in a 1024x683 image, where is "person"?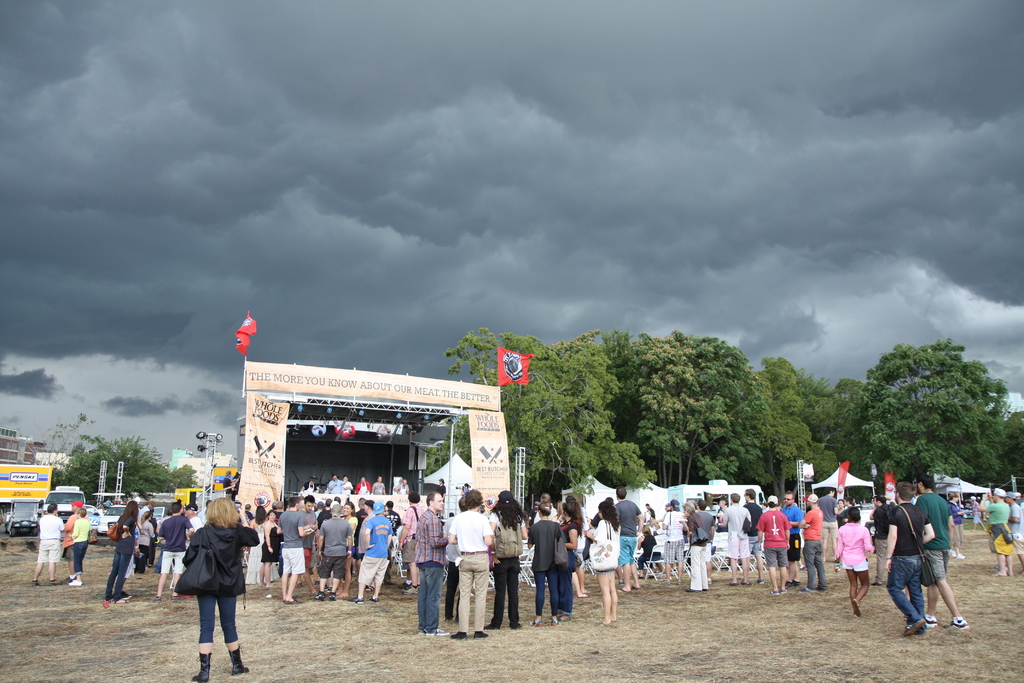
(396,481,411,491).
